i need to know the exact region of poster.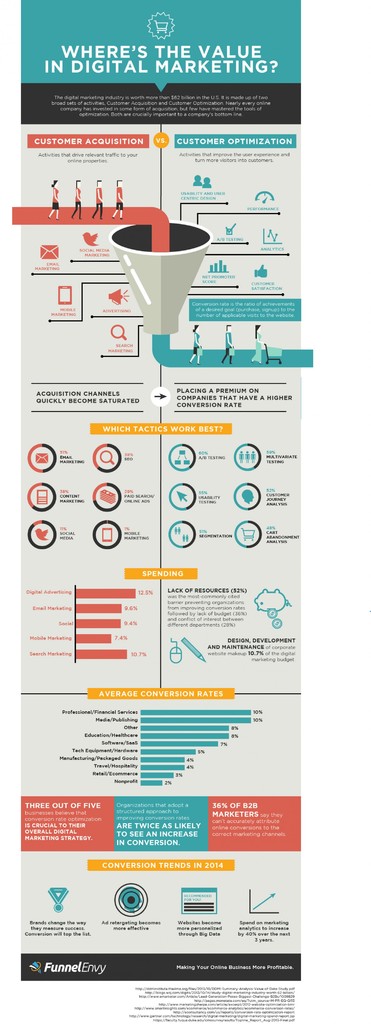
Region: crop(0, 0, 370, 1023).
